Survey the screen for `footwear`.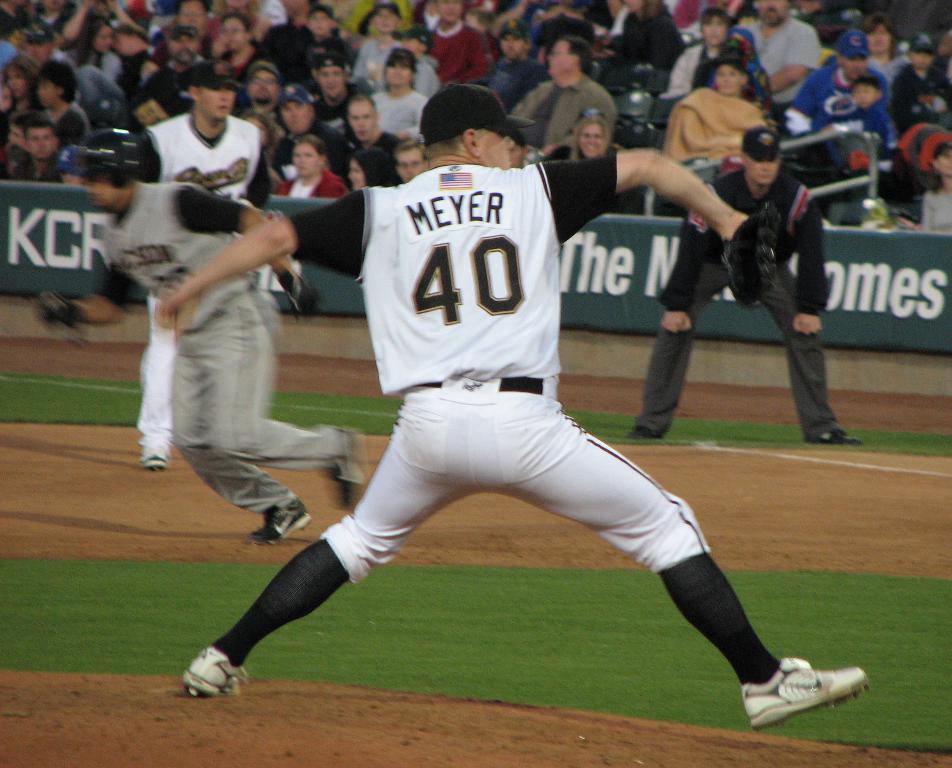
Survey found: detection(621, 424, 658, 440).
